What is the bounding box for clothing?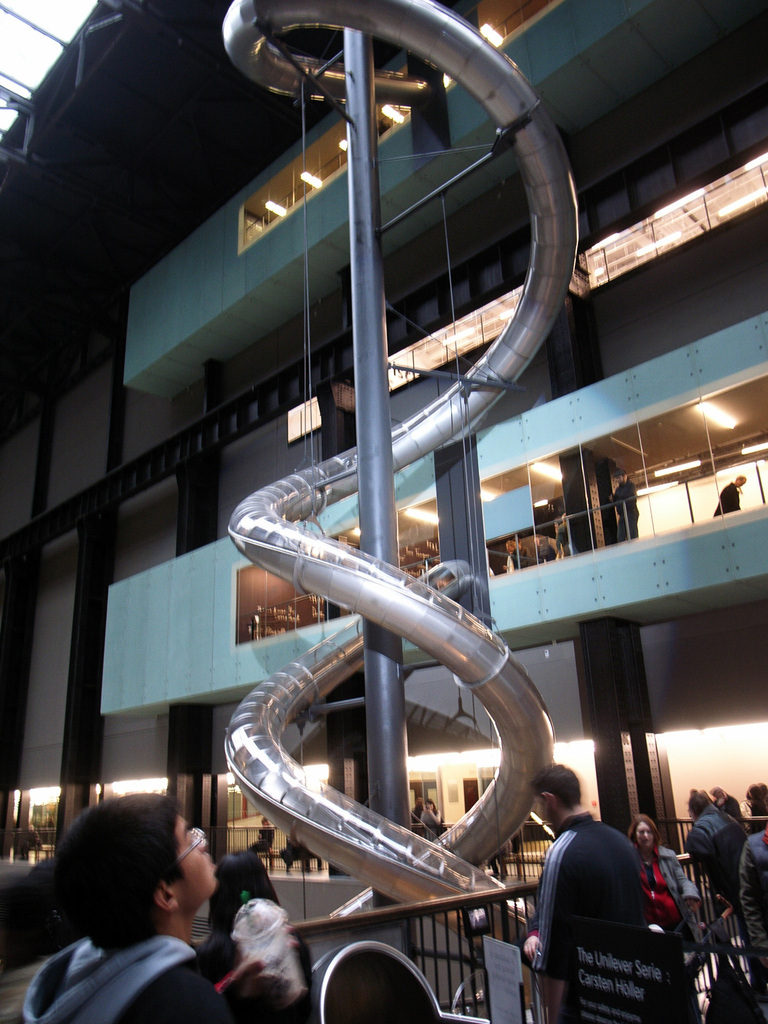
Rect(245, 826, 273, 854).
